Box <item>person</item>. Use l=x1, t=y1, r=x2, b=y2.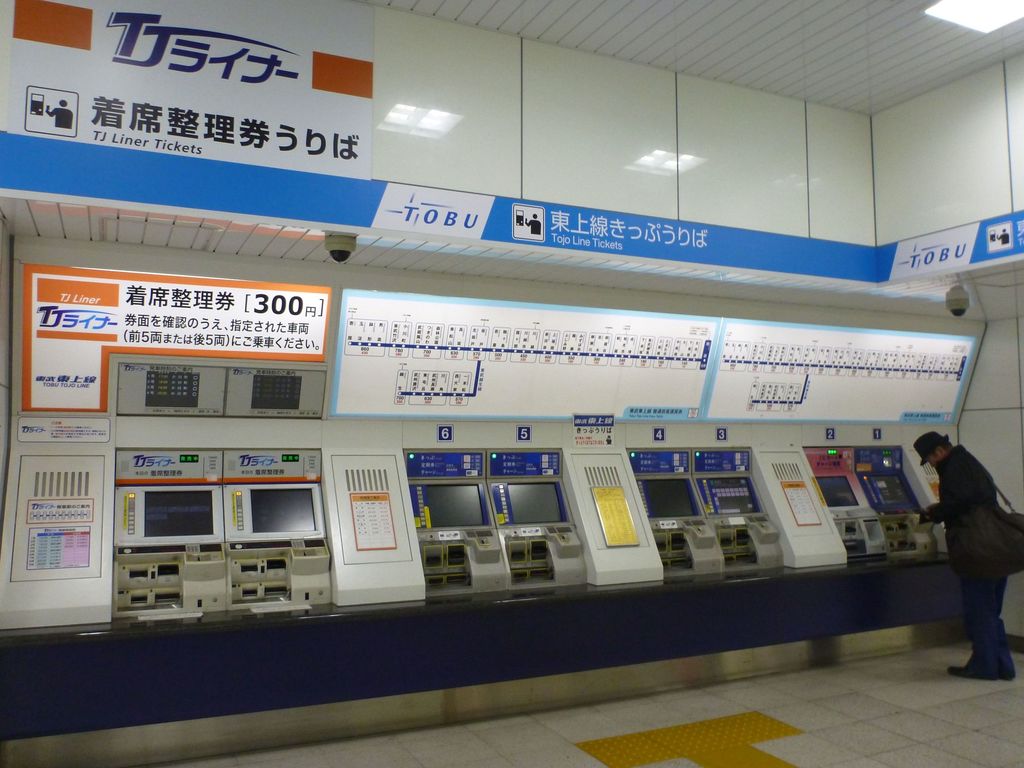
l=913, t=431, r=1018, b=680.
